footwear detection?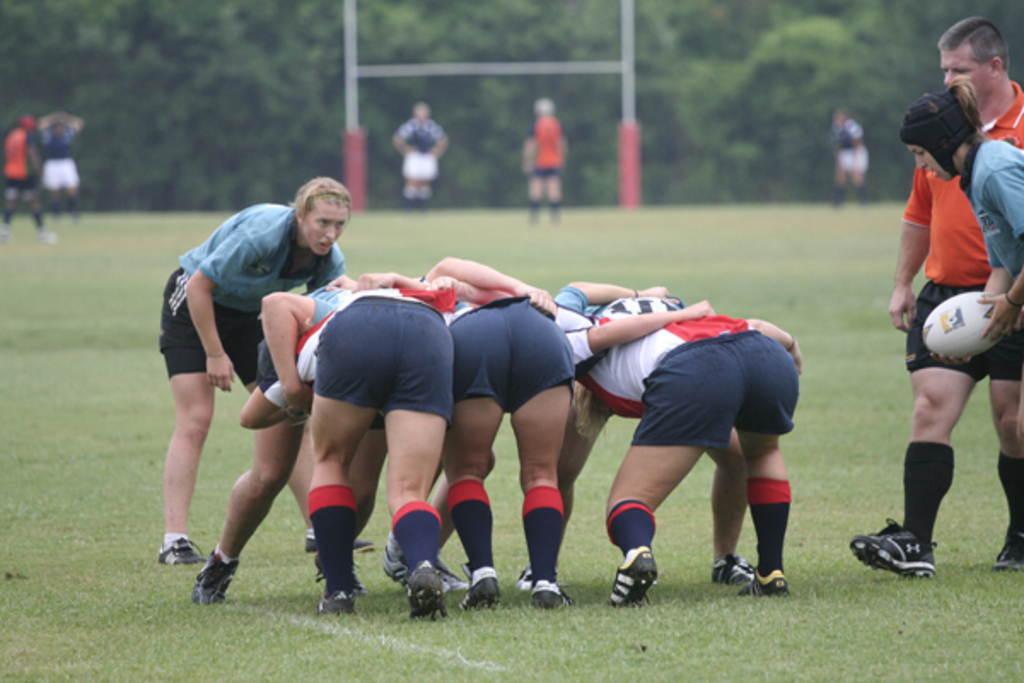
{"x1": 184, "y1": 562, "x2": 237, "y2": 604}
